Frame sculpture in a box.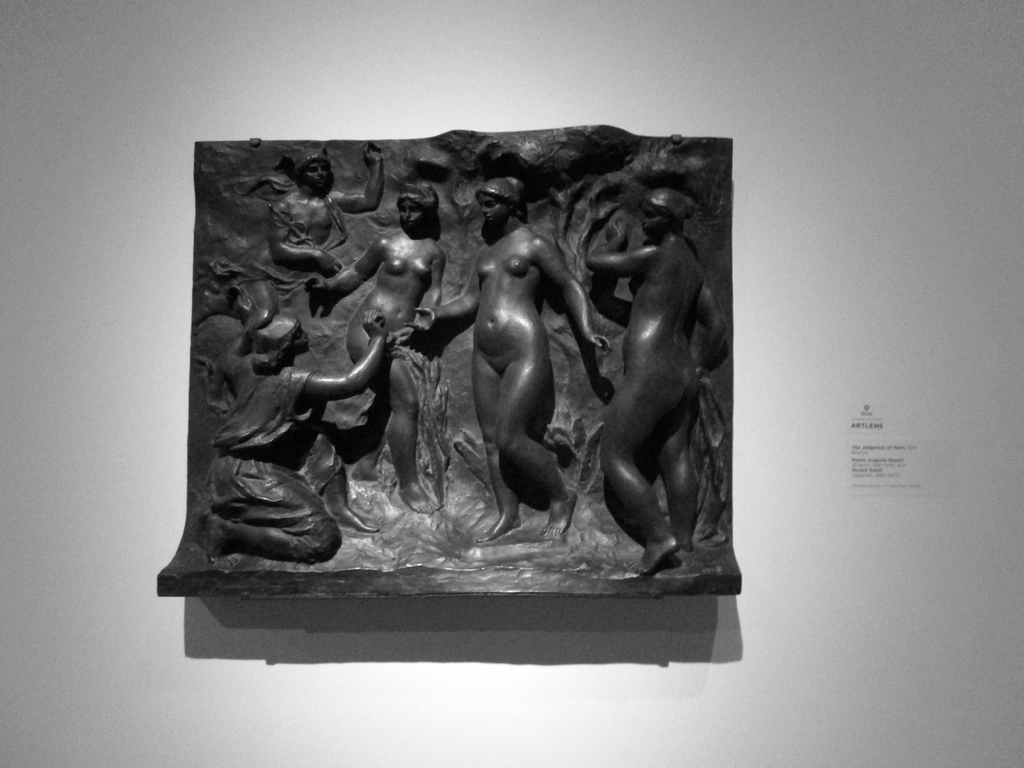
BBox(310, 187, 449, 514).
